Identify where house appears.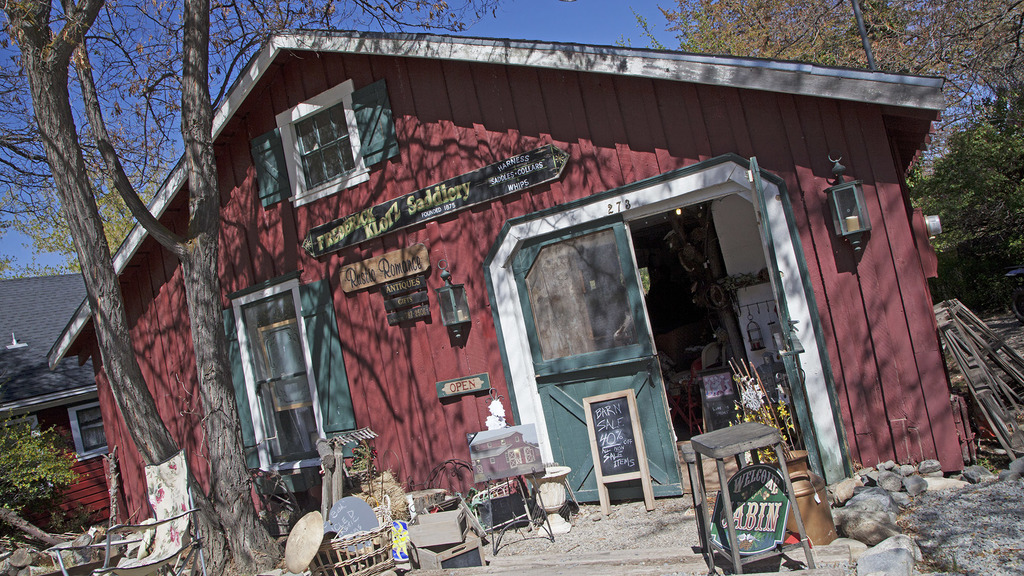
Appears at crop(52, 32, 947, 509).
